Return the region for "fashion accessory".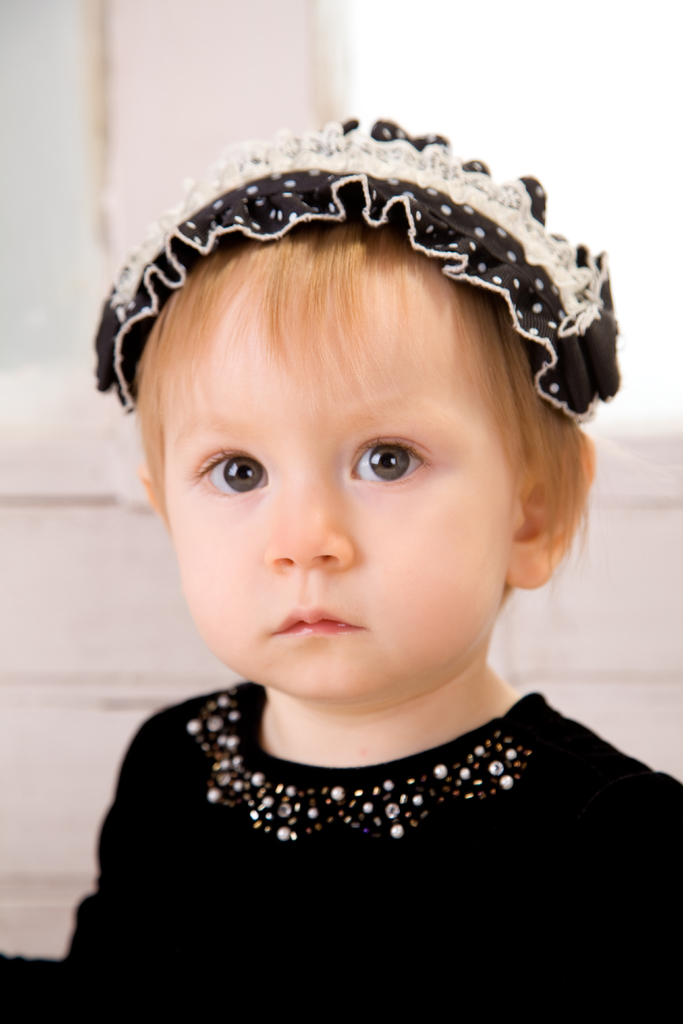
crop(96, 111, 618, 429).
